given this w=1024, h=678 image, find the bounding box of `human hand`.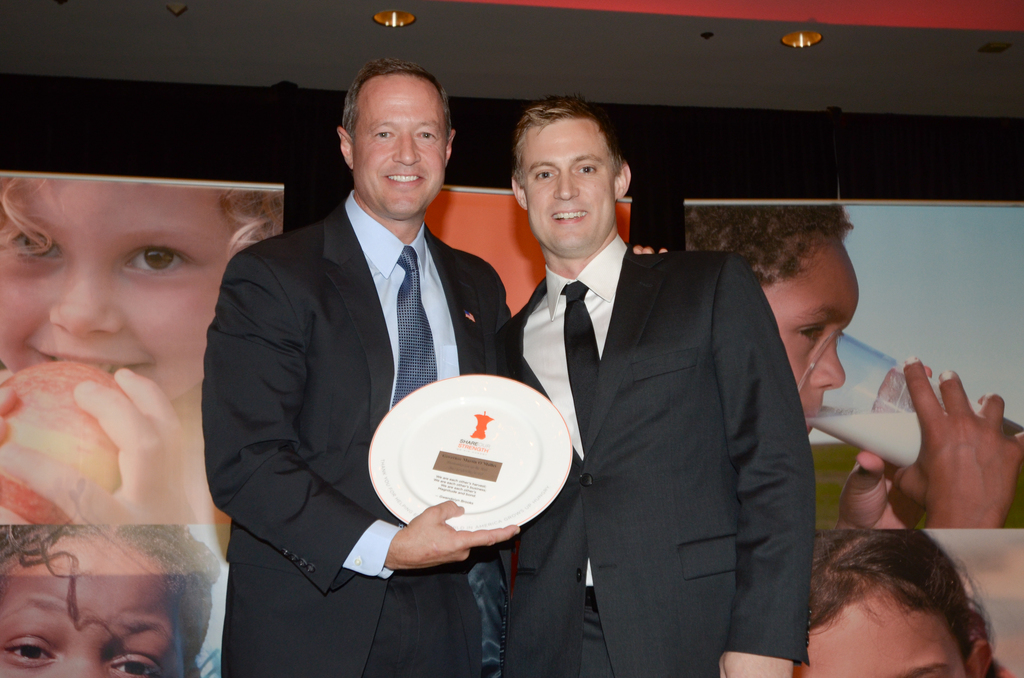
{"left": 390, "top": 498, "right": 524, "bottom": 574}.
